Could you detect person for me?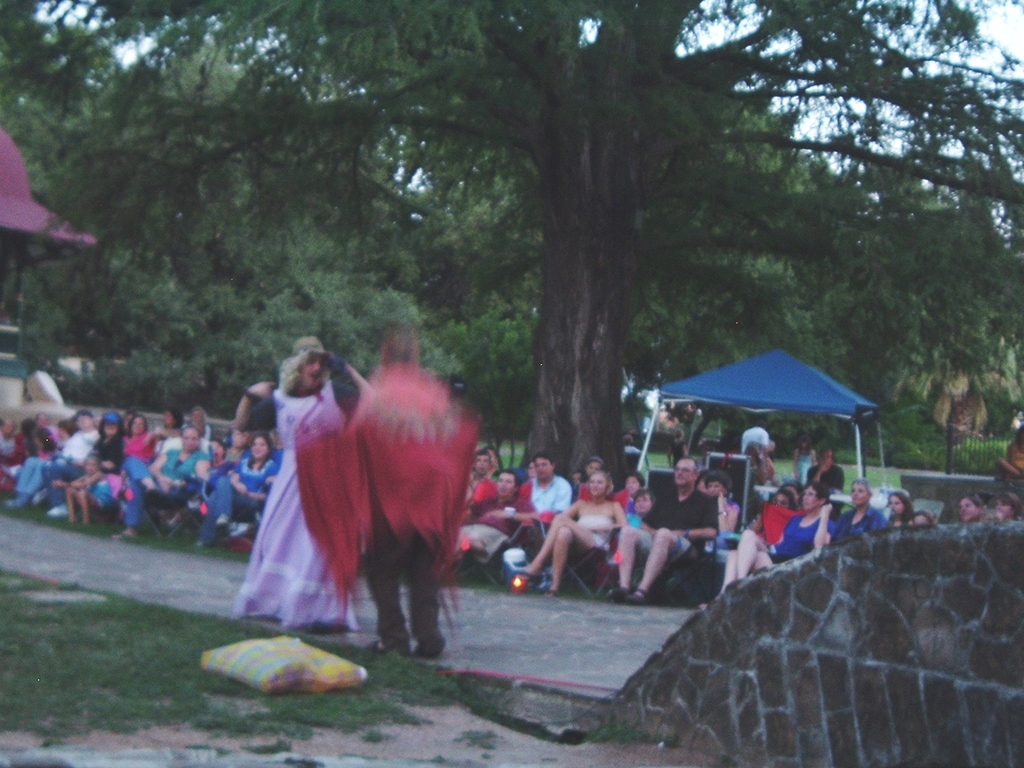
Detection result: 233/328/368/632.
